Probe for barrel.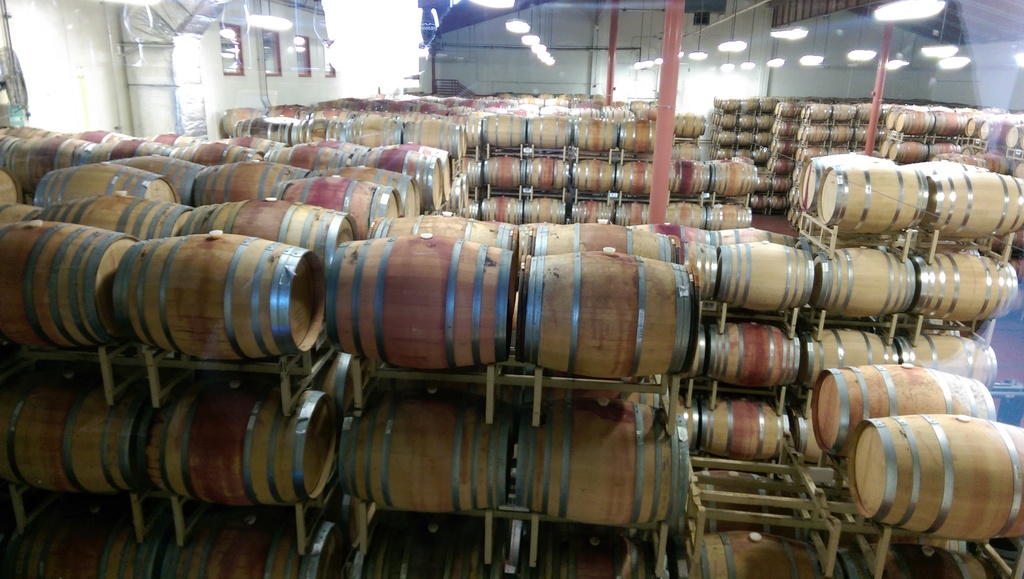
Probe result: bbox=(348, 404, 519, 515).
